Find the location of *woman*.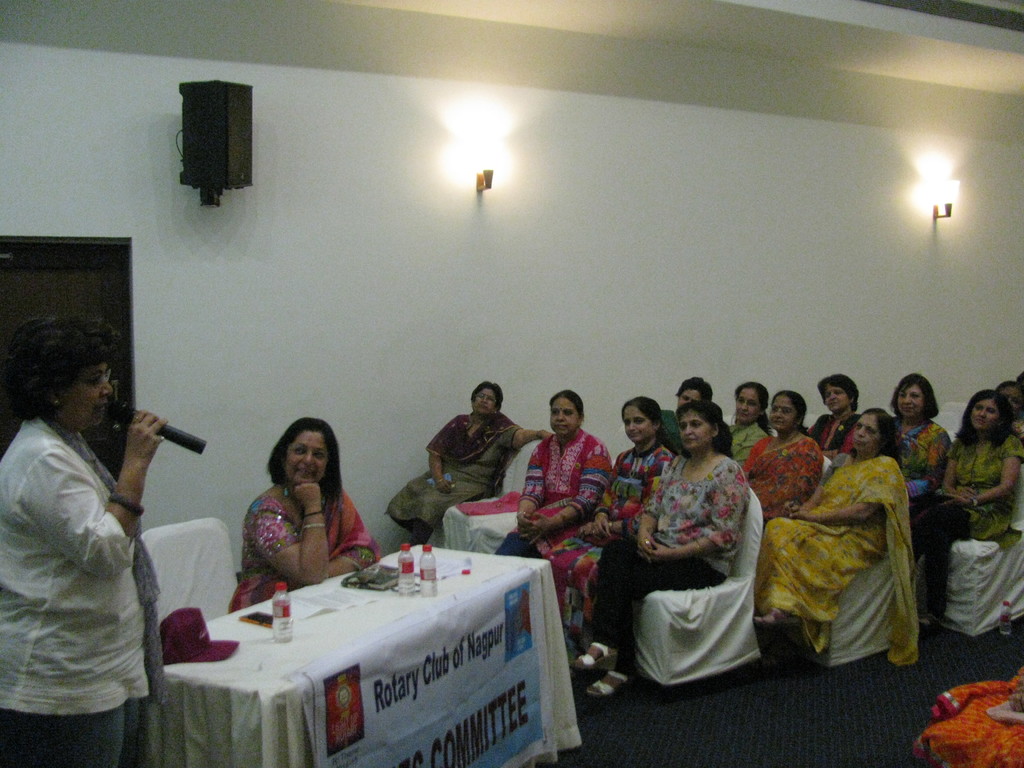
Location: <bbox>742, 387, 823, 521</bbox>.
